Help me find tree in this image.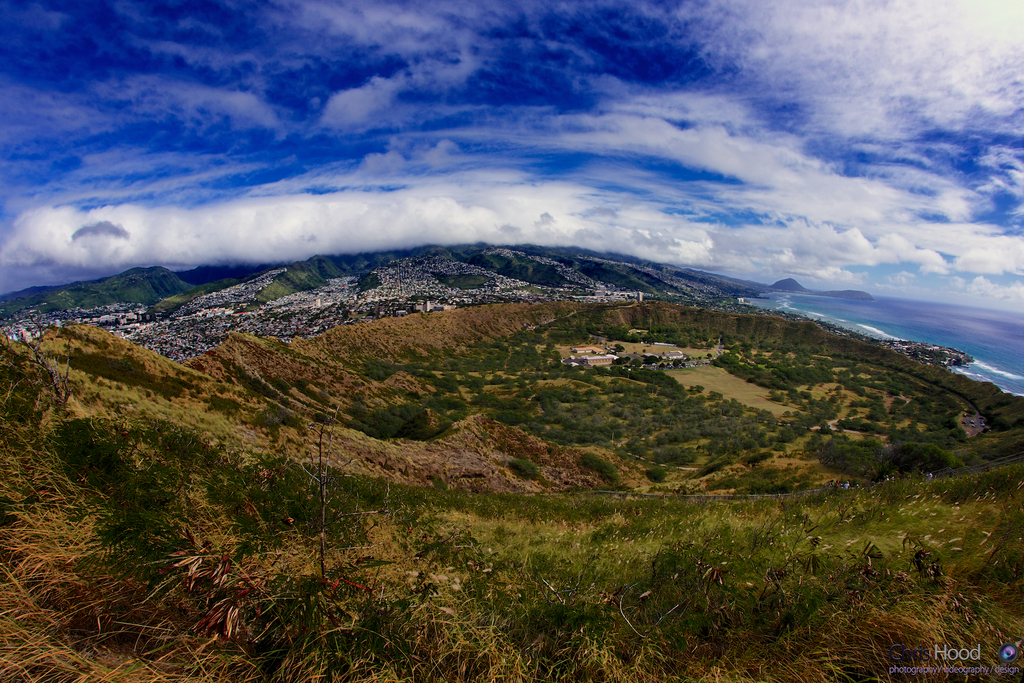
Found it: Rect(584, 451, 618, 485).
